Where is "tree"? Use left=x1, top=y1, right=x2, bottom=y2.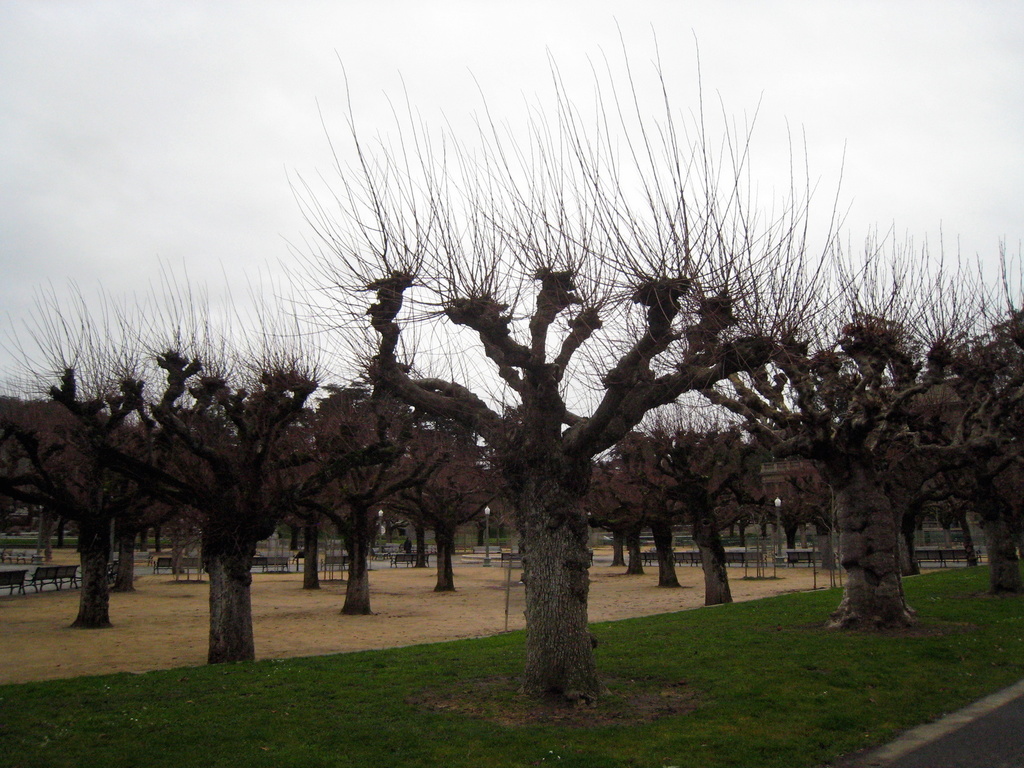
left=589, top=458, right=648, bottom=579.
